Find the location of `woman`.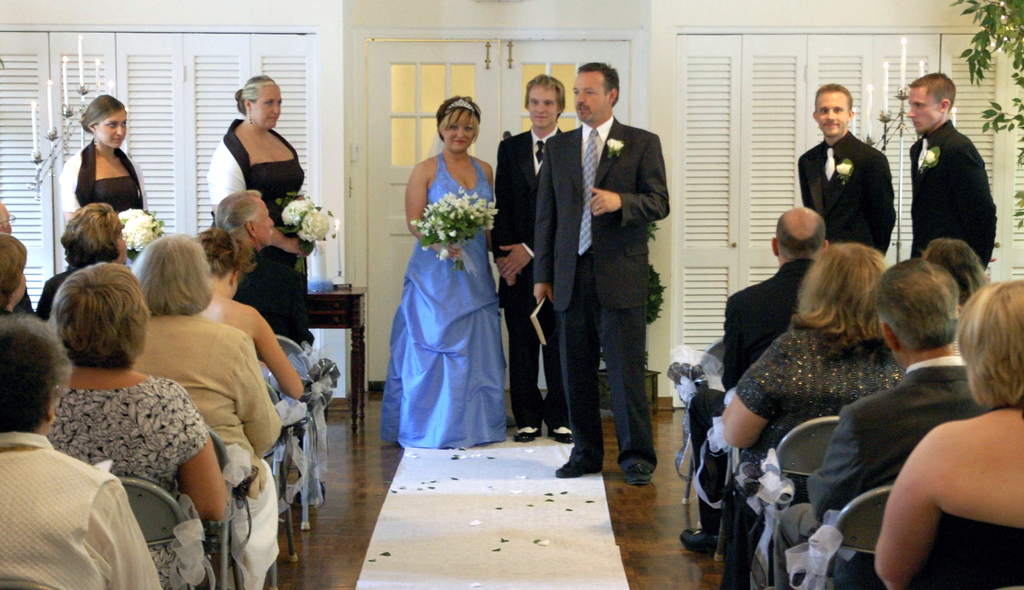
Location: [x1=48, y1=256, x2=230, y2=589].
